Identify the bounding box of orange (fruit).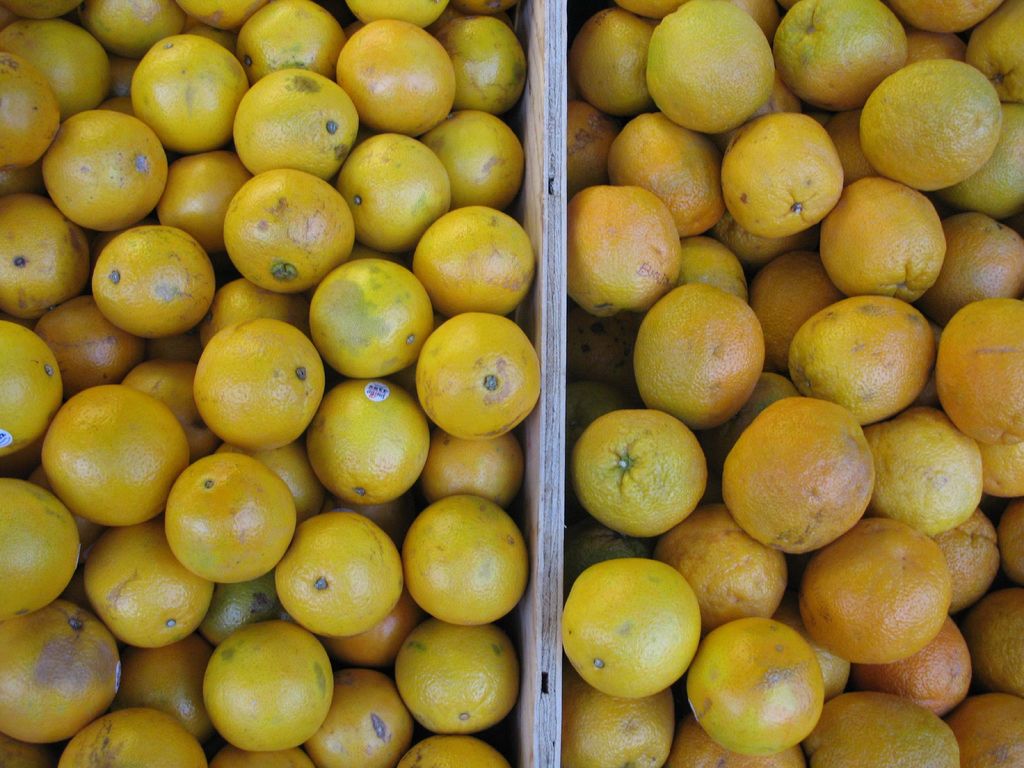
select_region(438, 13, 524, 104).
